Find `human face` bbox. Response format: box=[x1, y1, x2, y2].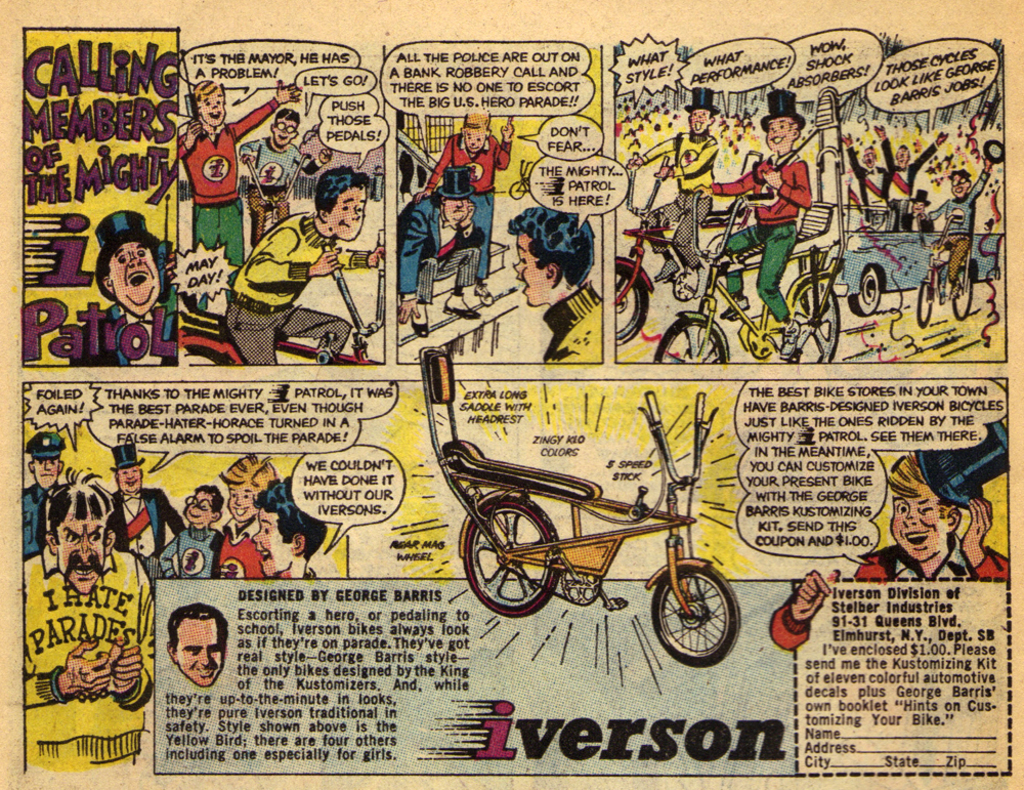
box=[113, 466, 140, 493].
